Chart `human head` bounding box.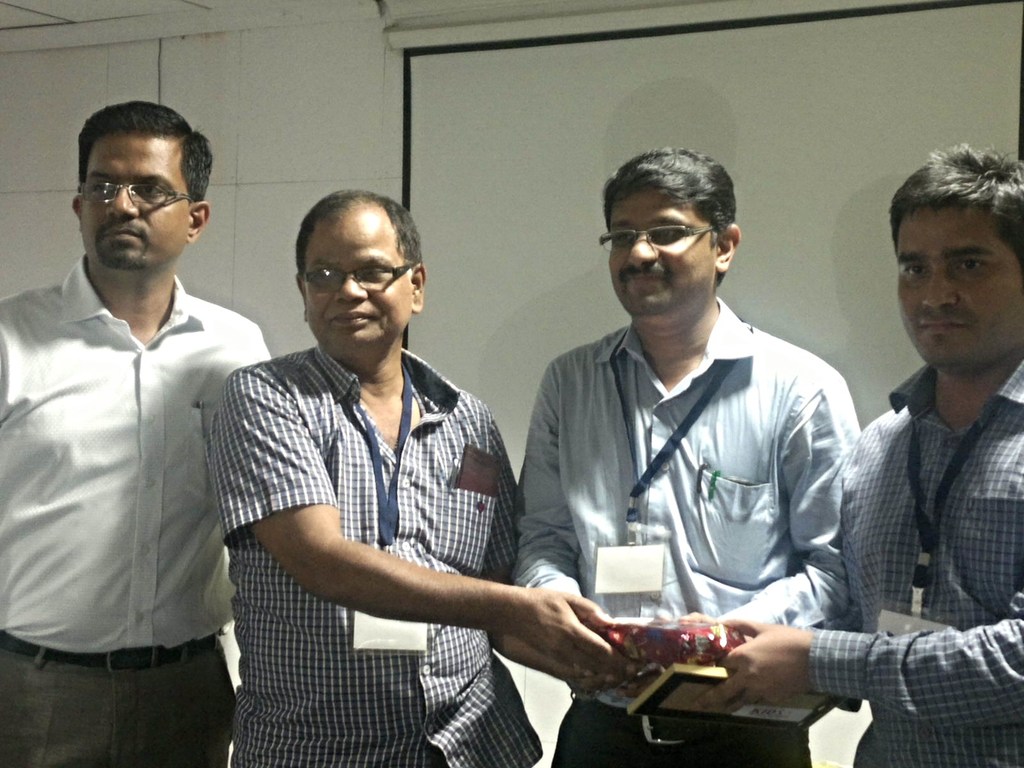
Charted: [602,142,745,316].
